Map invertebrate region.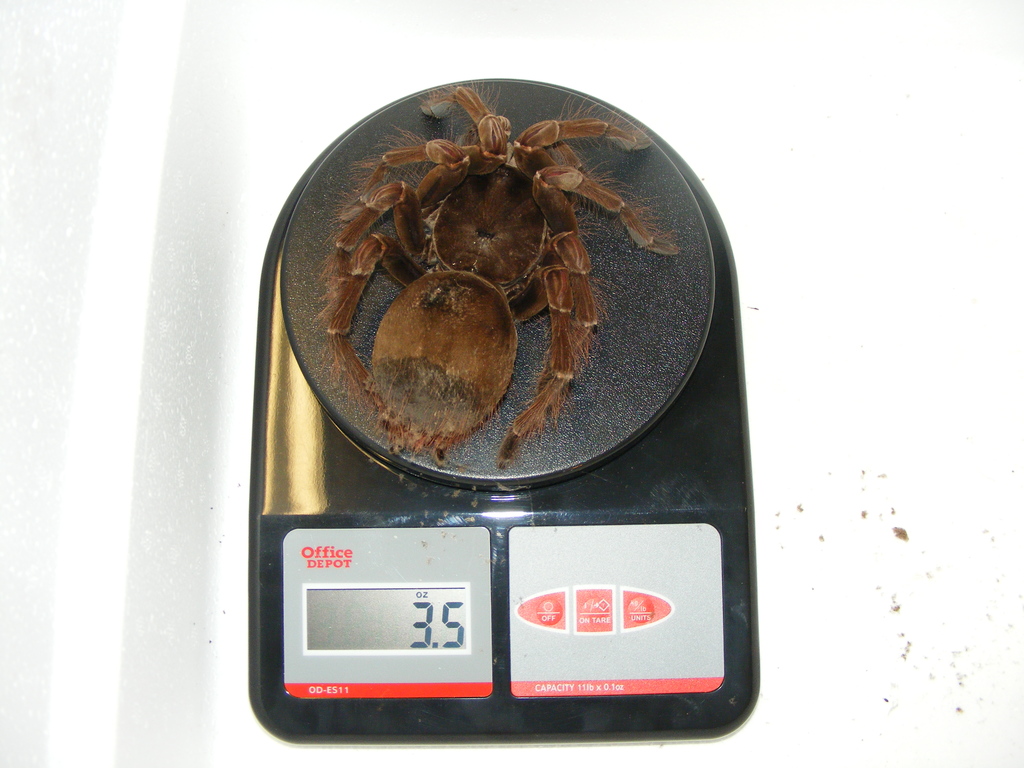
Mapped to BBox(309, 77, 685, 474).
